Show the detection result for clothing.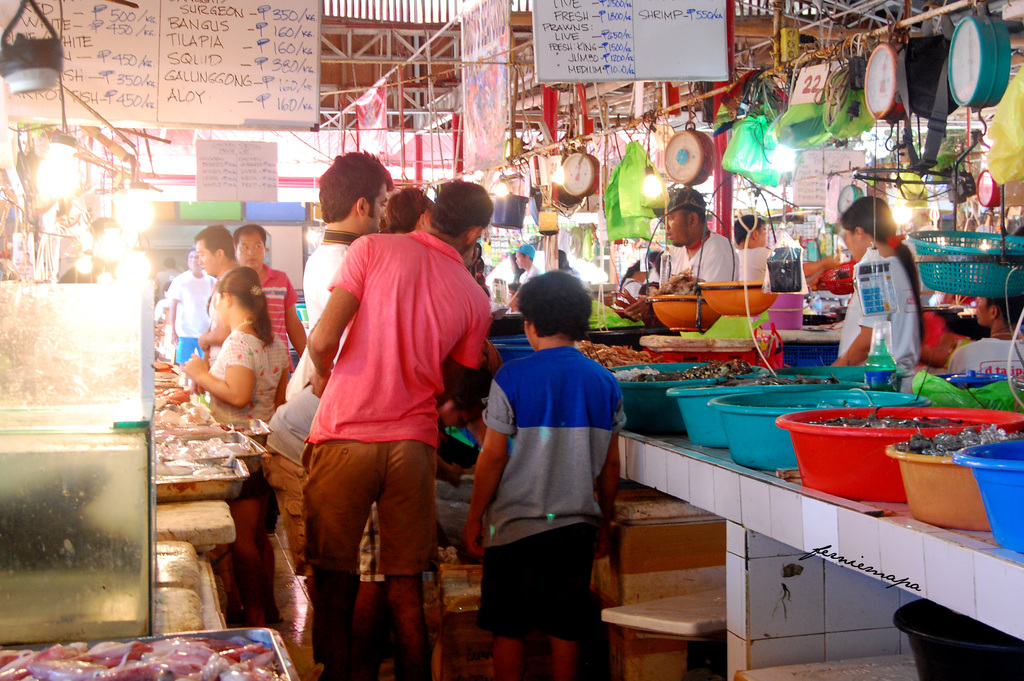
box=[156, 291, 172, 365].
